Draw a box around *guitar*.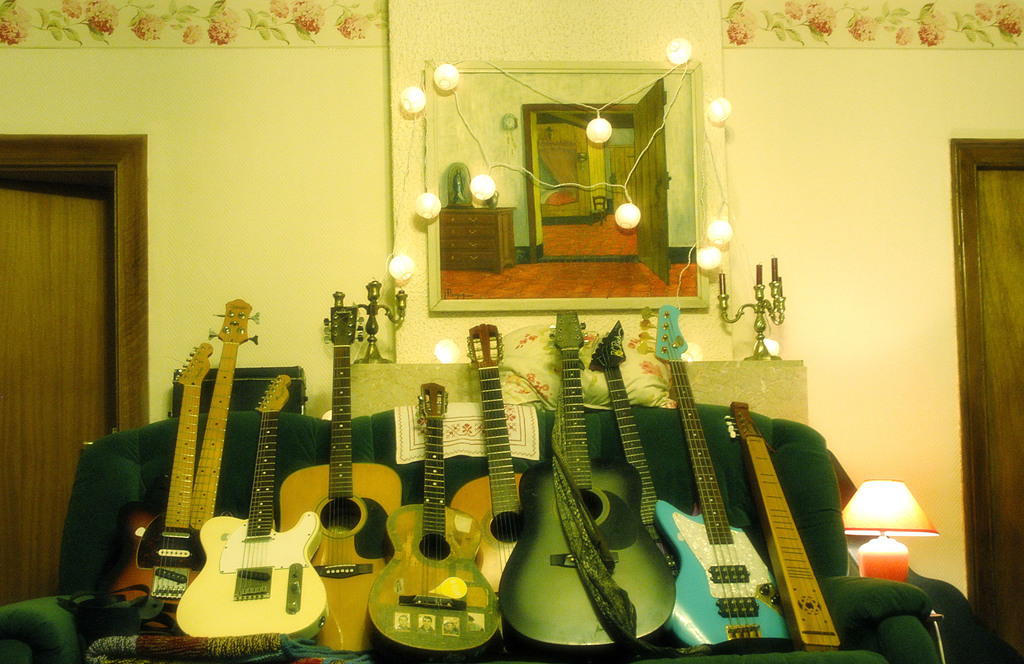
<bbox>273, 299, 406, 652</bbox>.
